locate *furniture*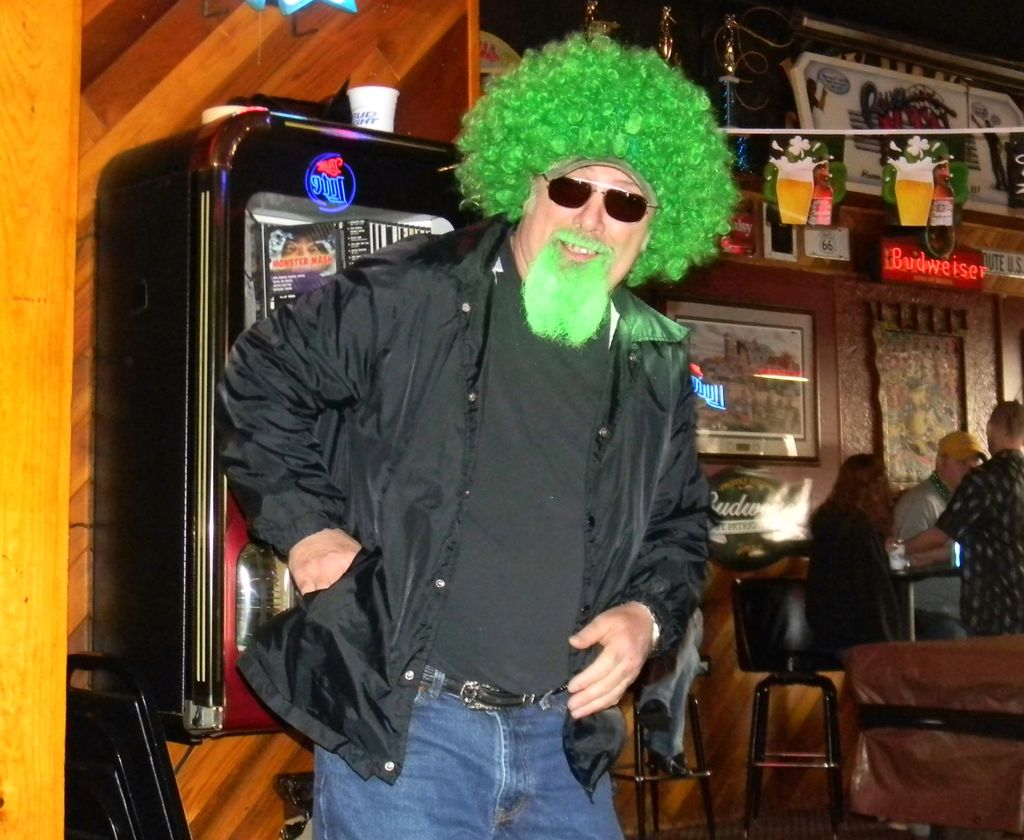
609:650:720:839
